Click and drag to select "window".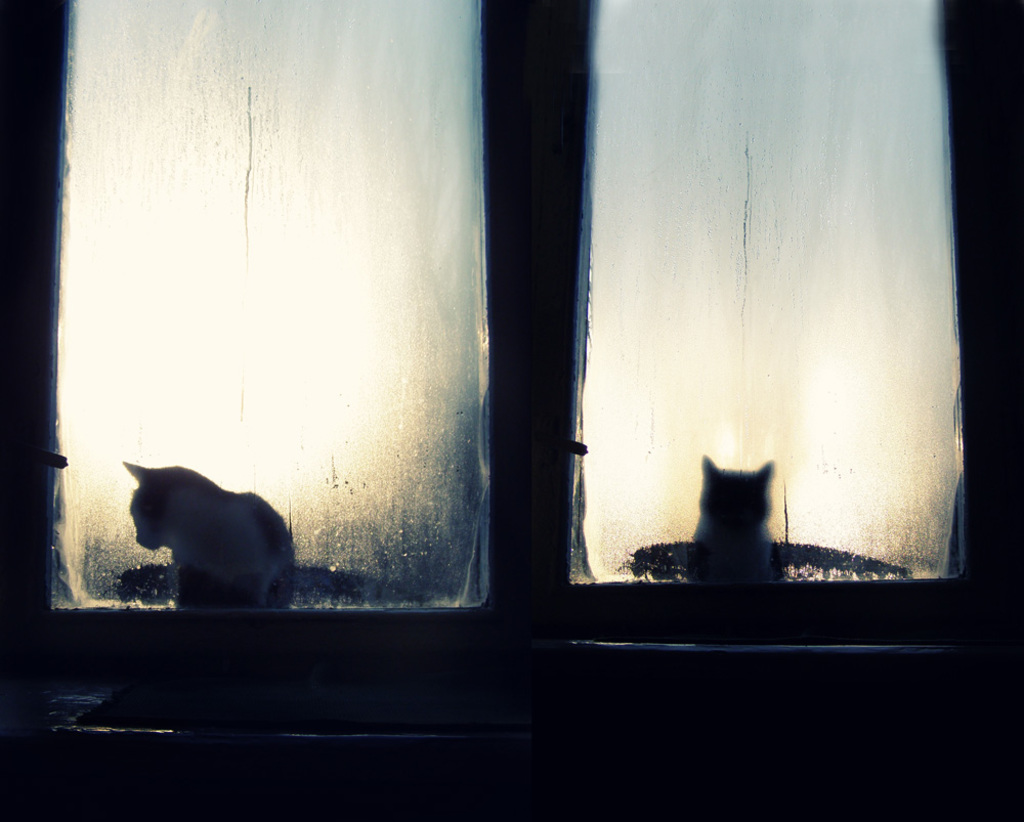
Selection: detection(53, 0, 502, 626).
